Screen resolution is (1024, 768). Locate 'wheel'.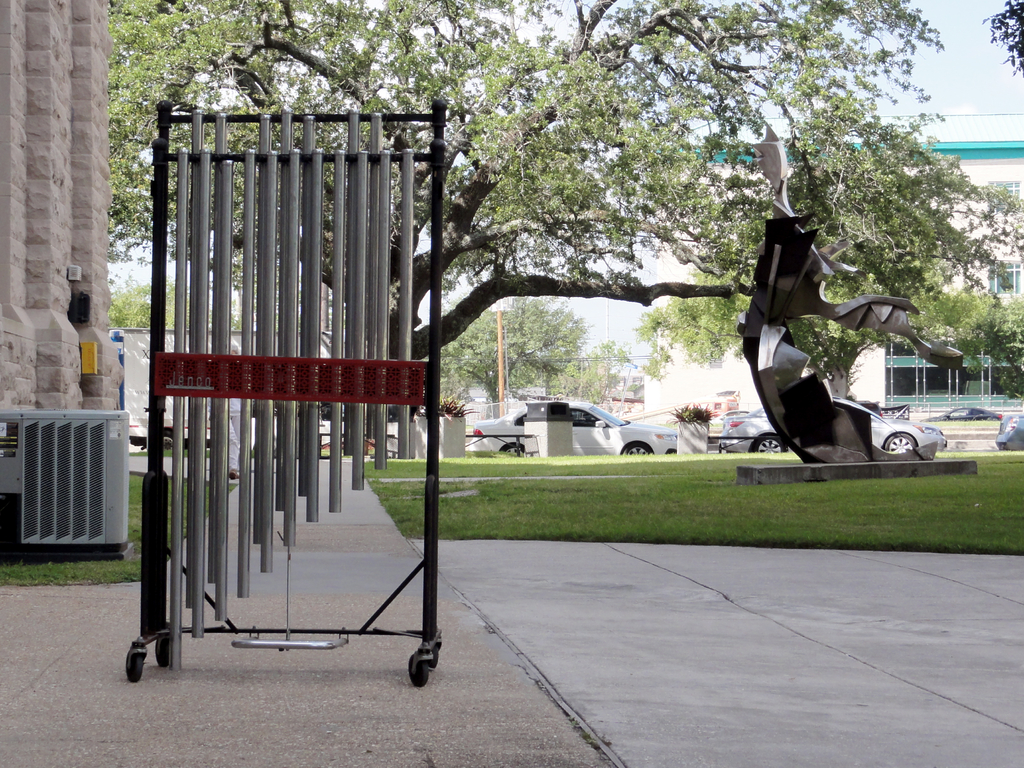
rect(117, 637, 149, 684).
